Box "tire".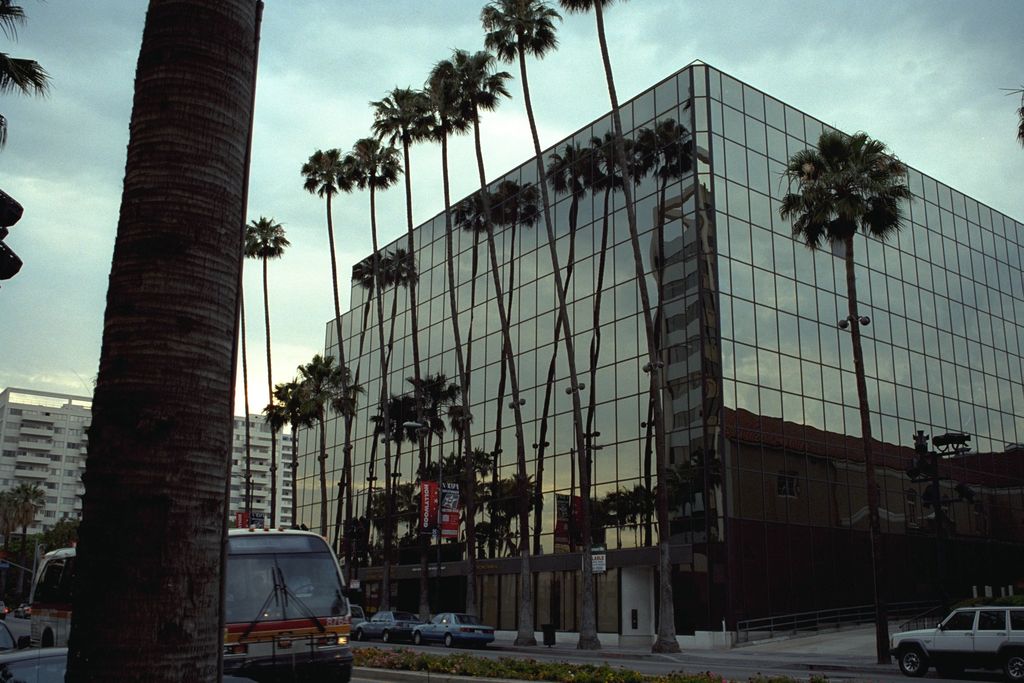
(x1=1004, y1=652, x2=1023, y2=682).
